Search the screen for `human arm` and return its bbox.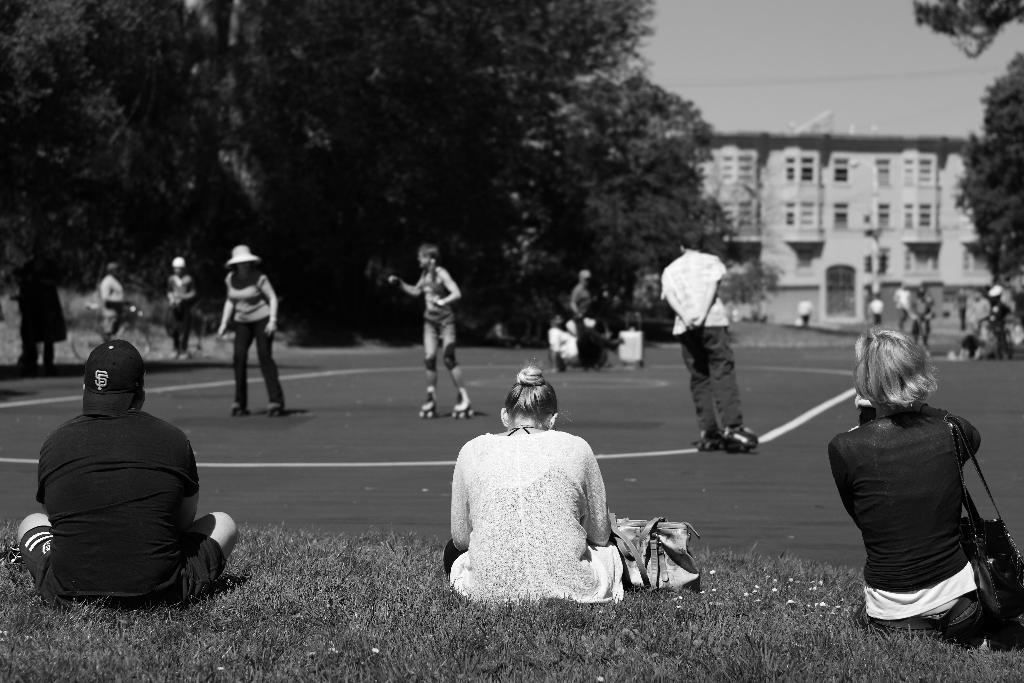
Found: Rect(584, 450, 618, 547).
